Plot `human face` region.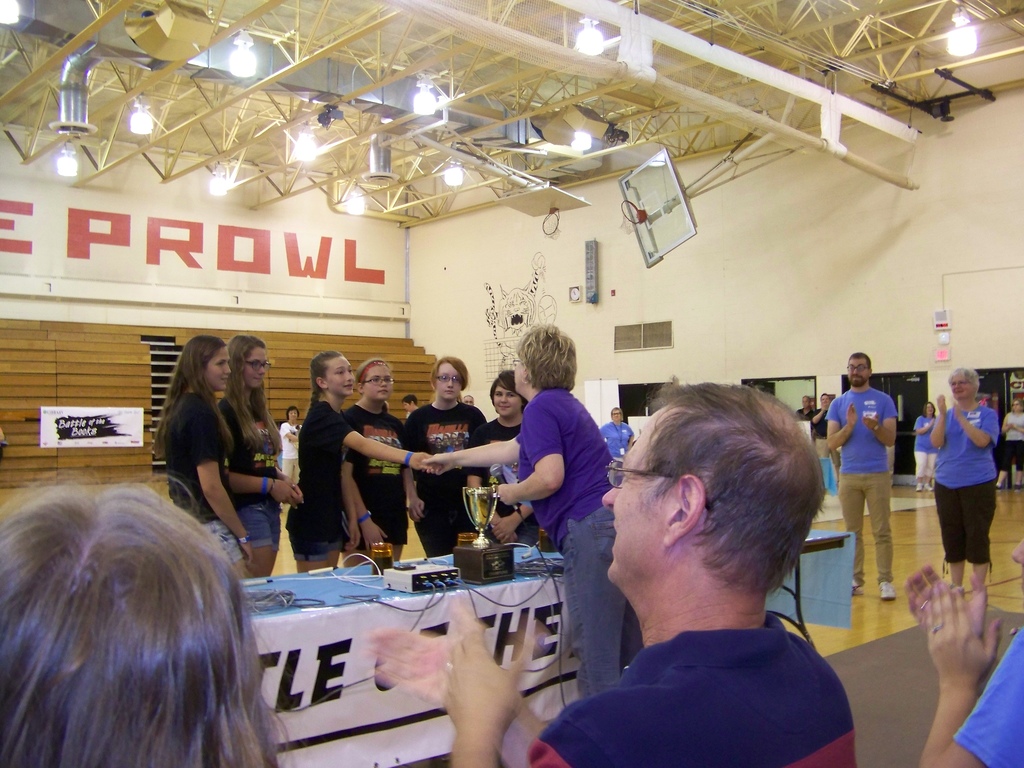
Plotted at <region>435, 363, 465, 401</region>.
